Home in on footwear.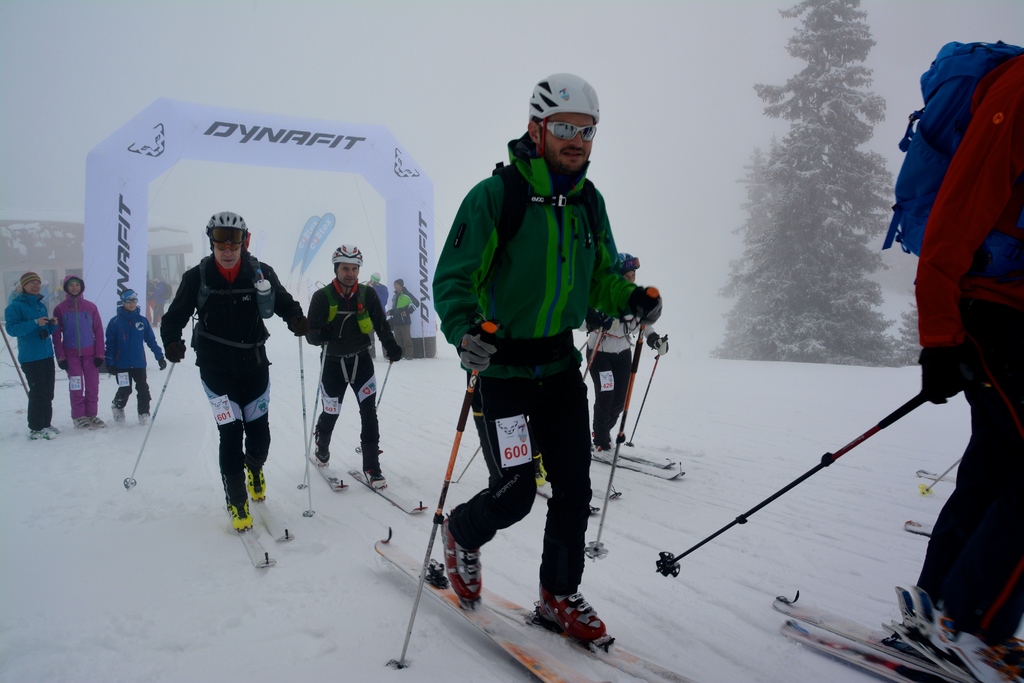
Homed in at [50,422,63,436].
